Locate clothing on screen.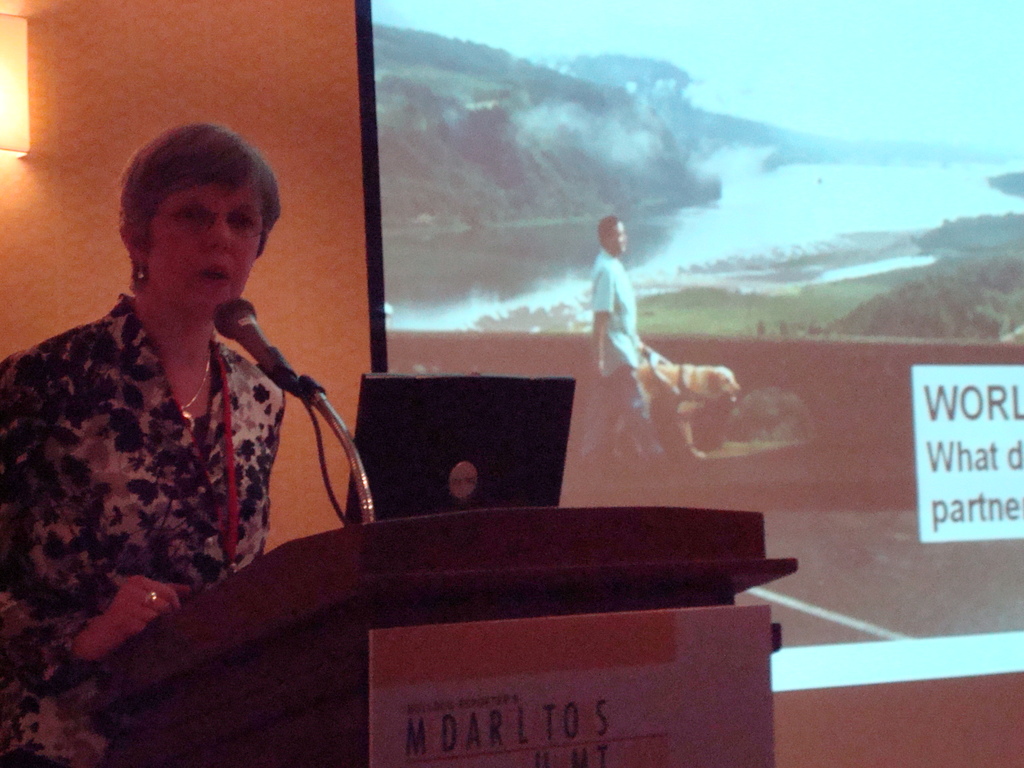
On screen at BBox(577, 248, 676, 469).
